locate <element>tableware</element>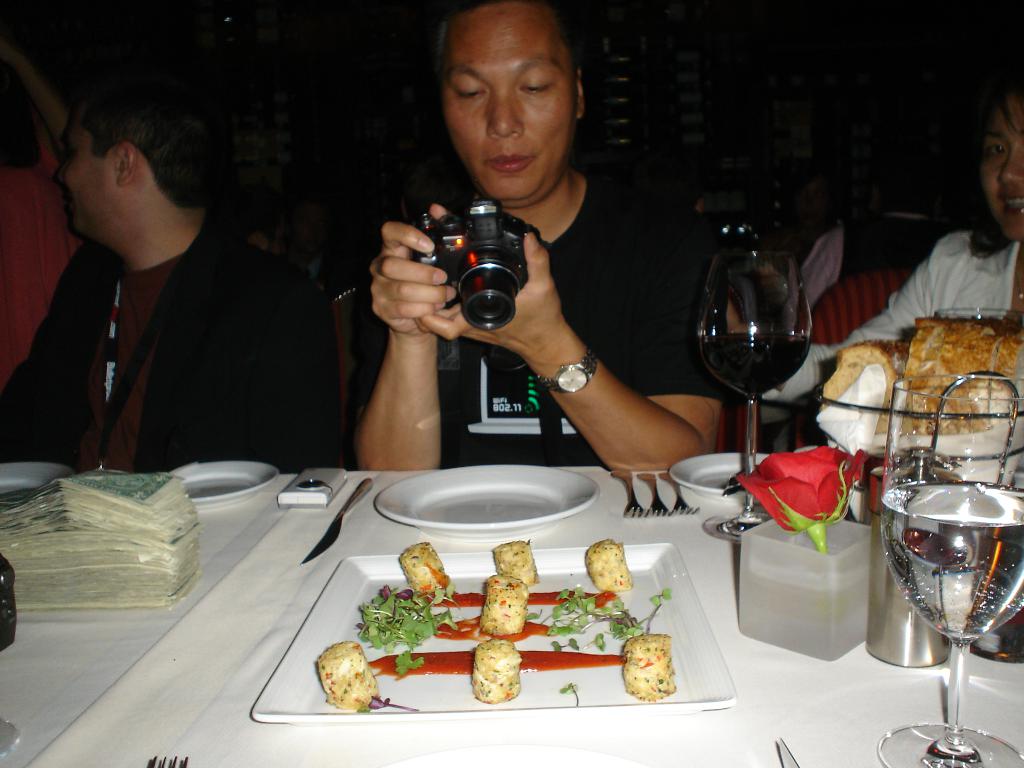
[660, 470, 708, 516]
